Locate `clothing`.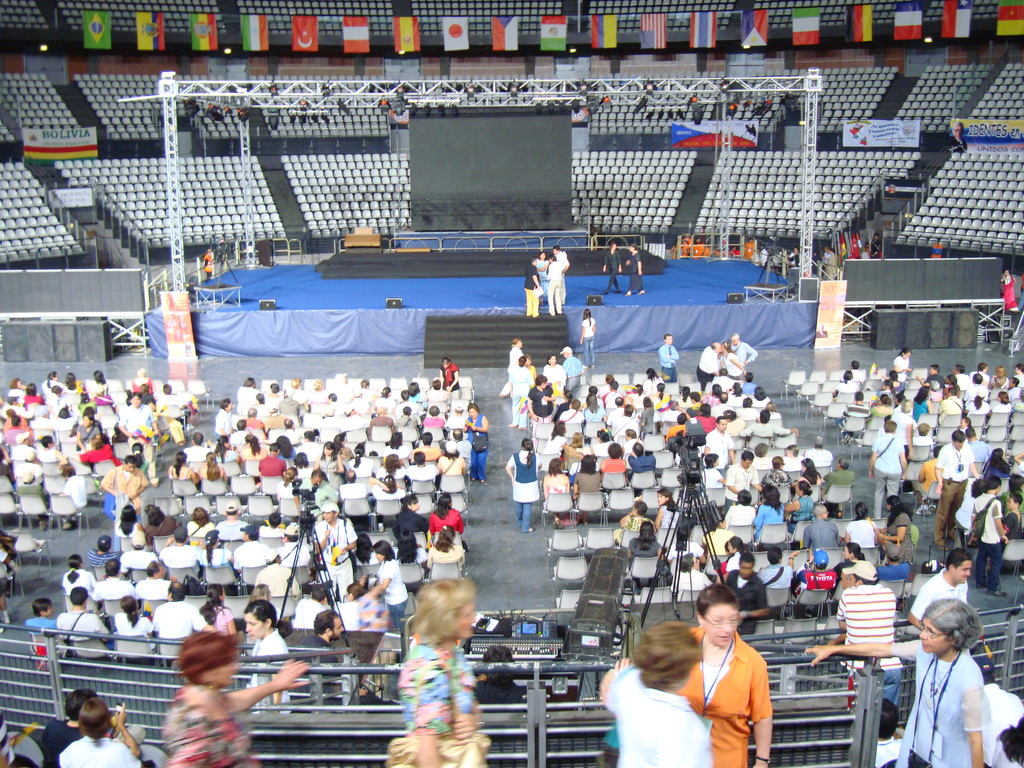
Bounding box: [35,714,86,767].
